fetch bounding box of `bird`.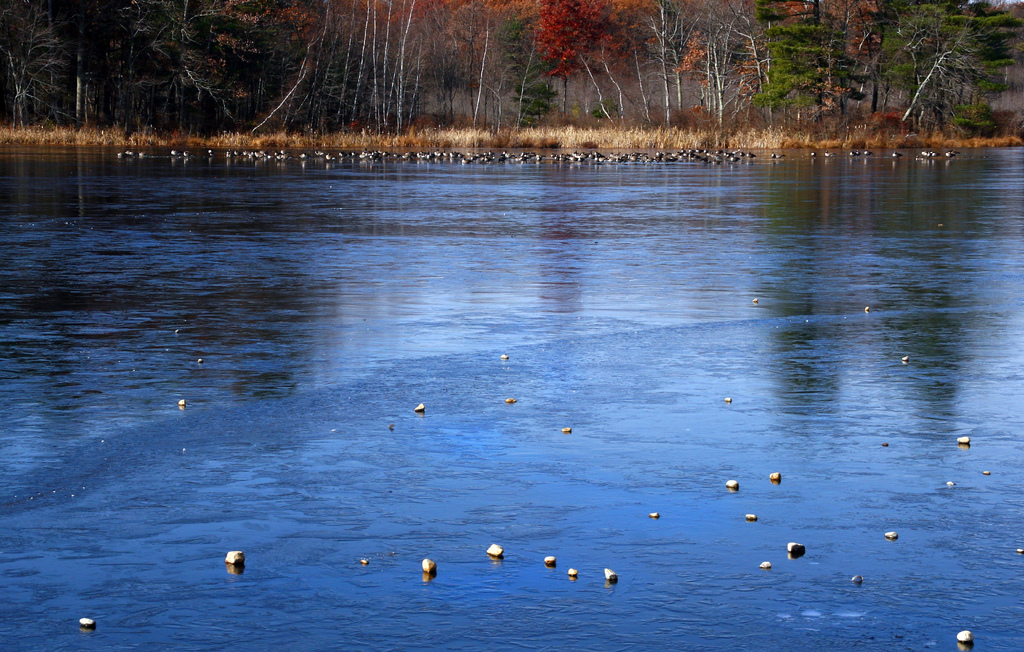
Bbox: <bbox>822, 150, 836, 157</bbox>.
